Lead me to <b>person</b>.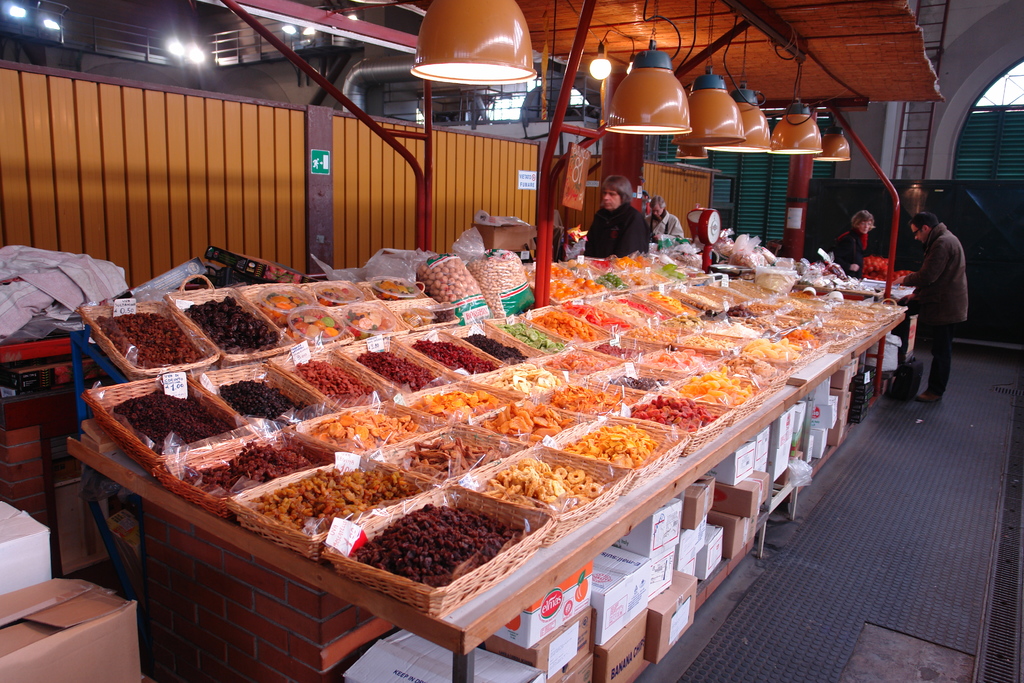
Lead to rect(647, 197, 688, 244).
